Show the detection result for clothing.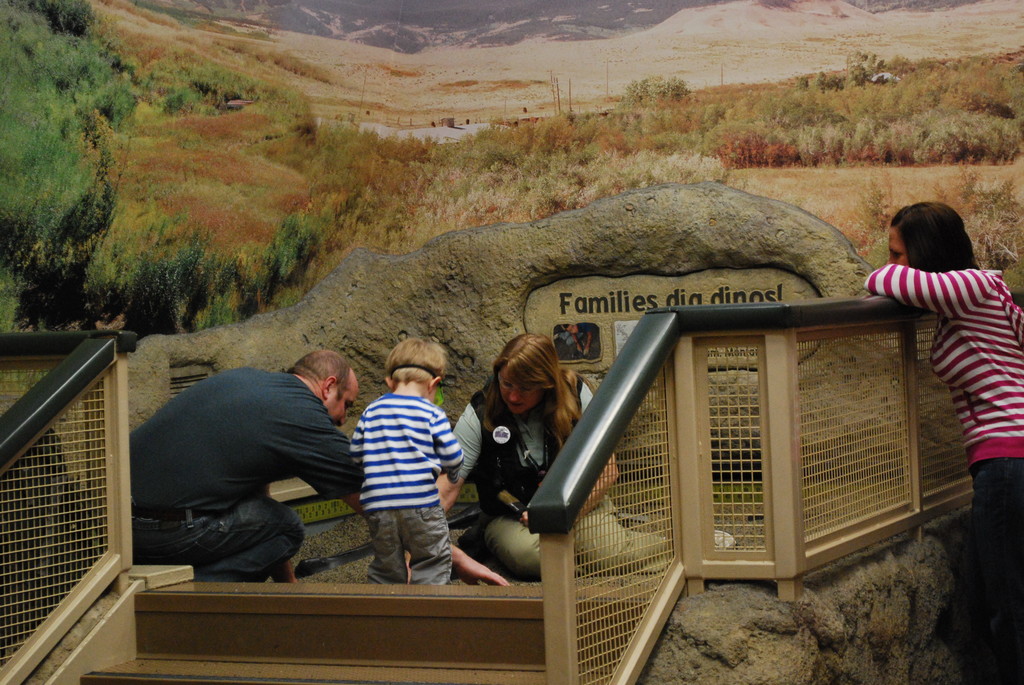
bbox=[349, 395, 465, 582].
